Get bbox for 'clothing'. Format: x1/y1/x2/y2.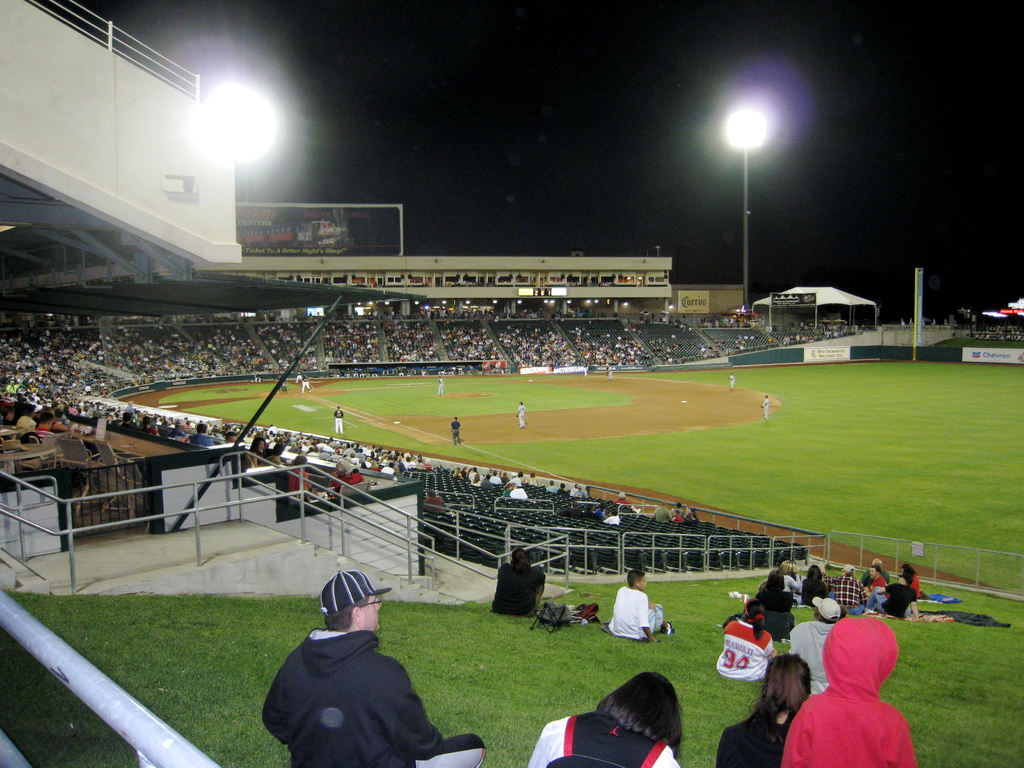
532/719/700/767.
